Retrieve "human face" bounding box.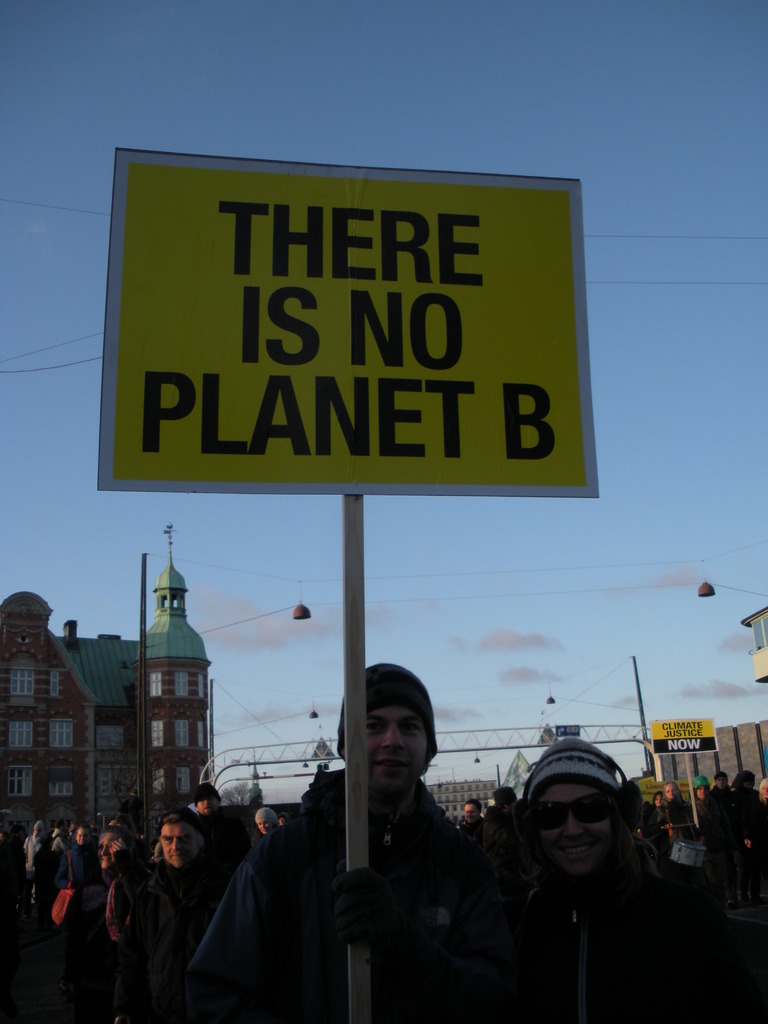
Bounding box: crop(364, 697, 432, 791).
